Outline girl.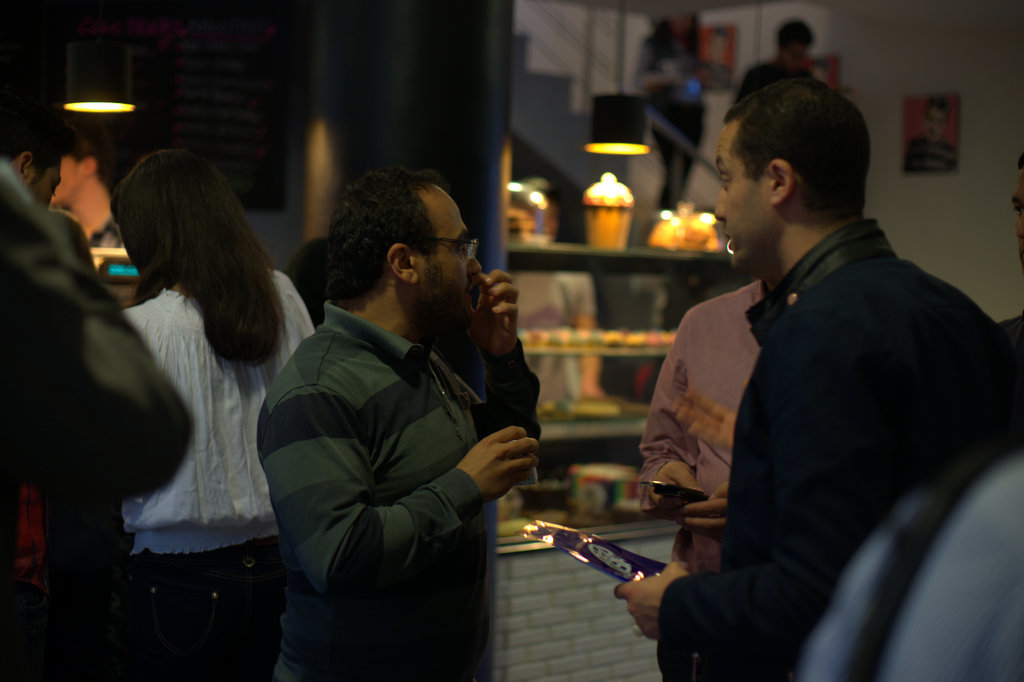
Outline: {"x1": 124, "y1": 151, "x2": 320, "y2": 681}.
